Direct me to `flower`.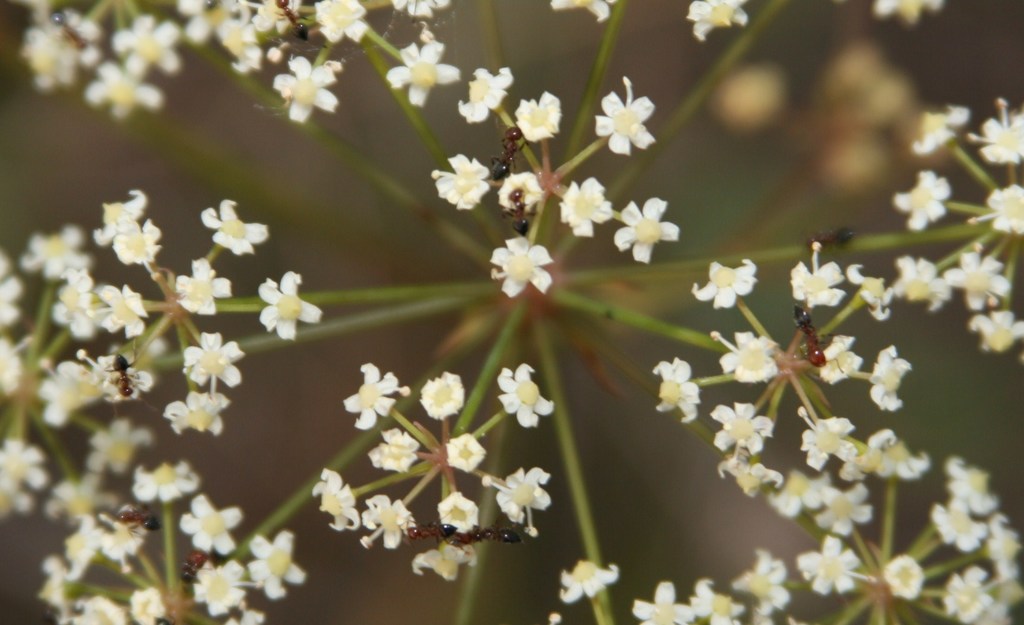
Direction: locate(868, 345, 913, 410).
